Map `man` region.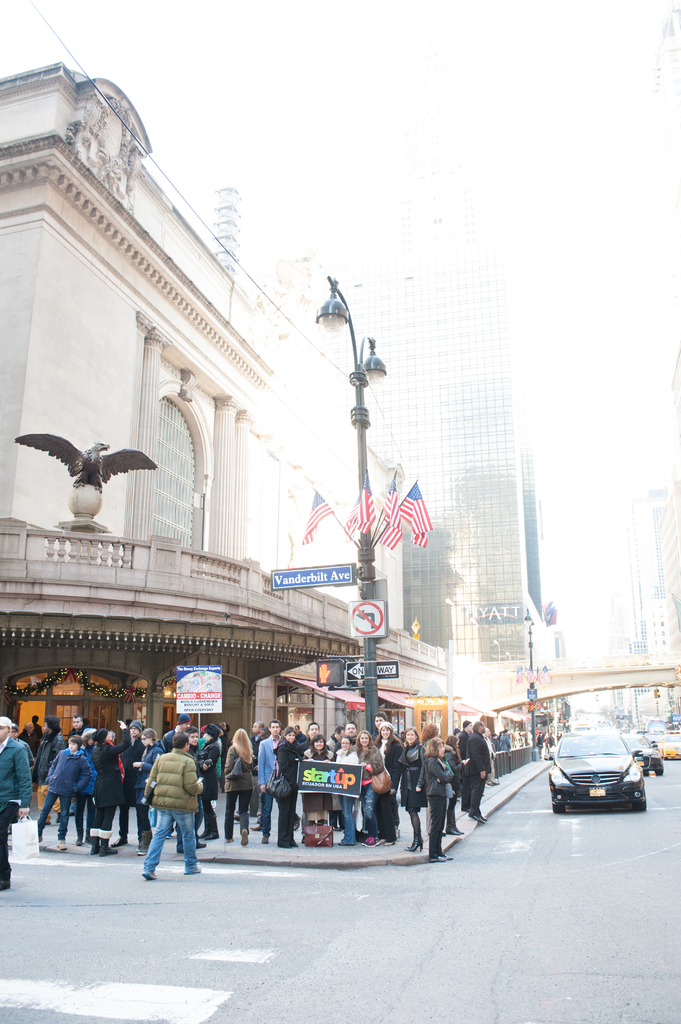
Mapped to {"left": 499, "top": 728, "right": 510, "bottom": 748}.
